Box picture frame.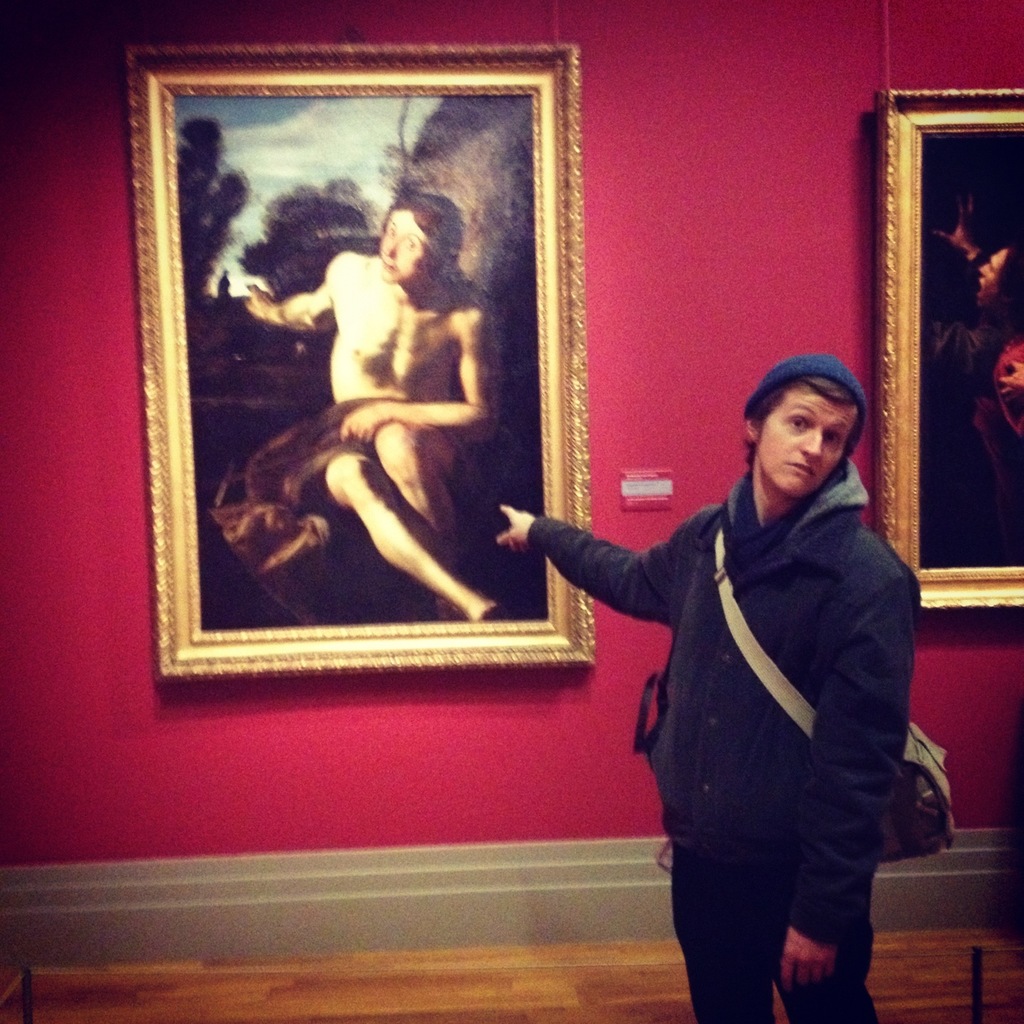
873/92/1023/615.
